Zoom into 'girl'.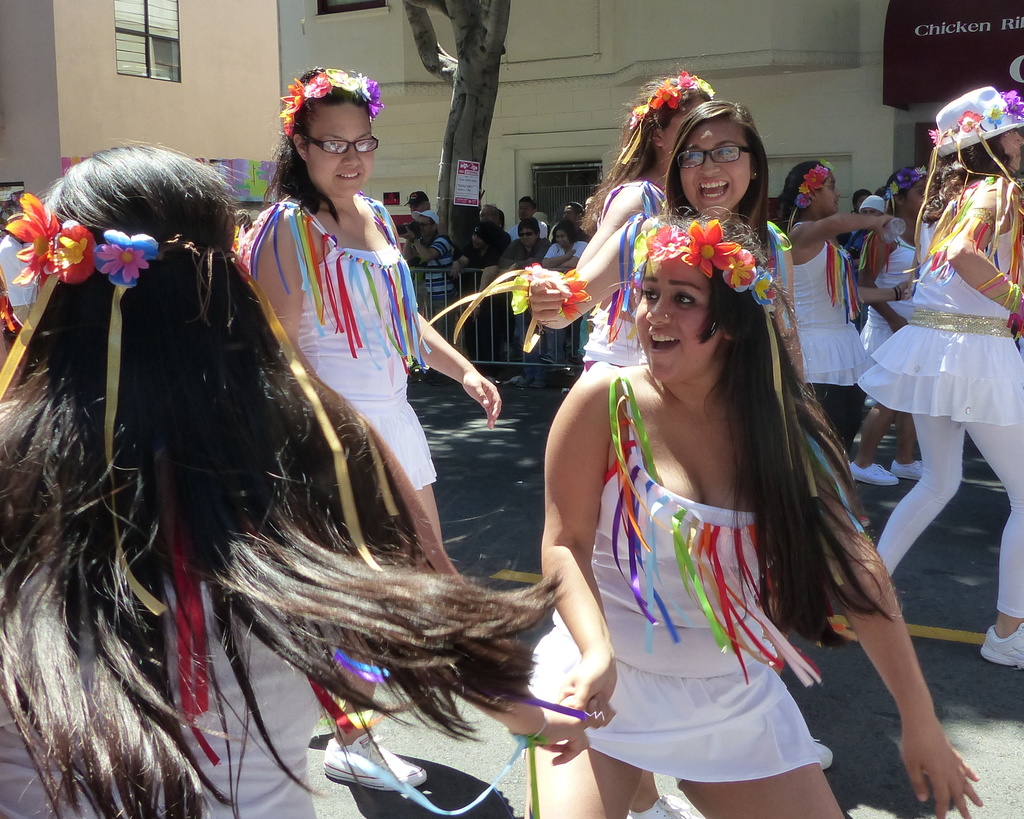
Zoom target: left=247, top=70, right=503, bottom=790.
